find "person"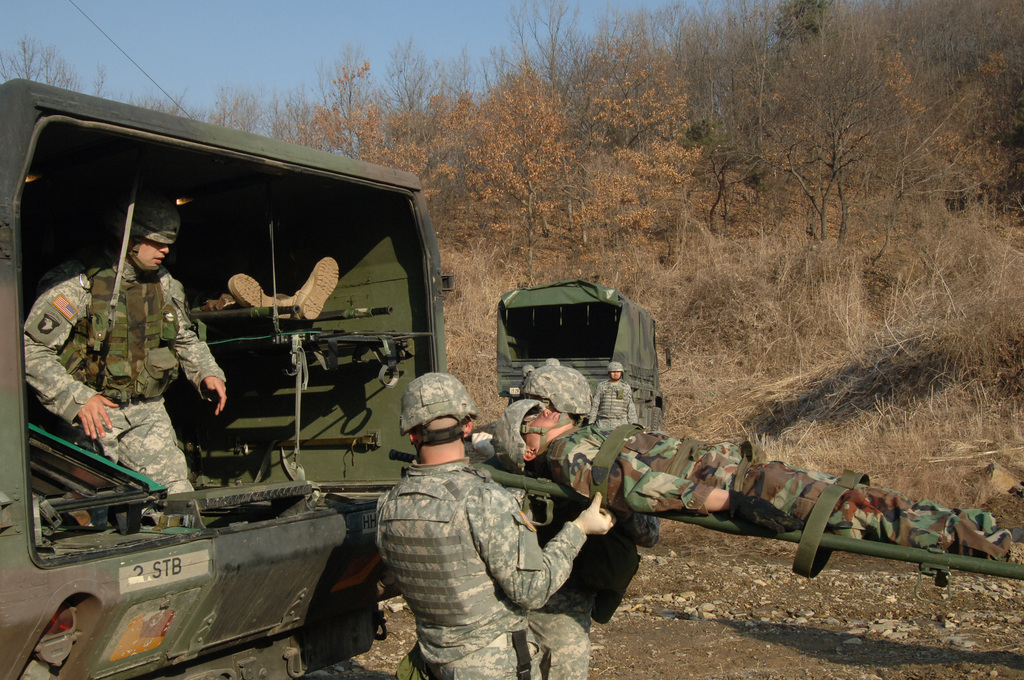
(66,210,198,508)
